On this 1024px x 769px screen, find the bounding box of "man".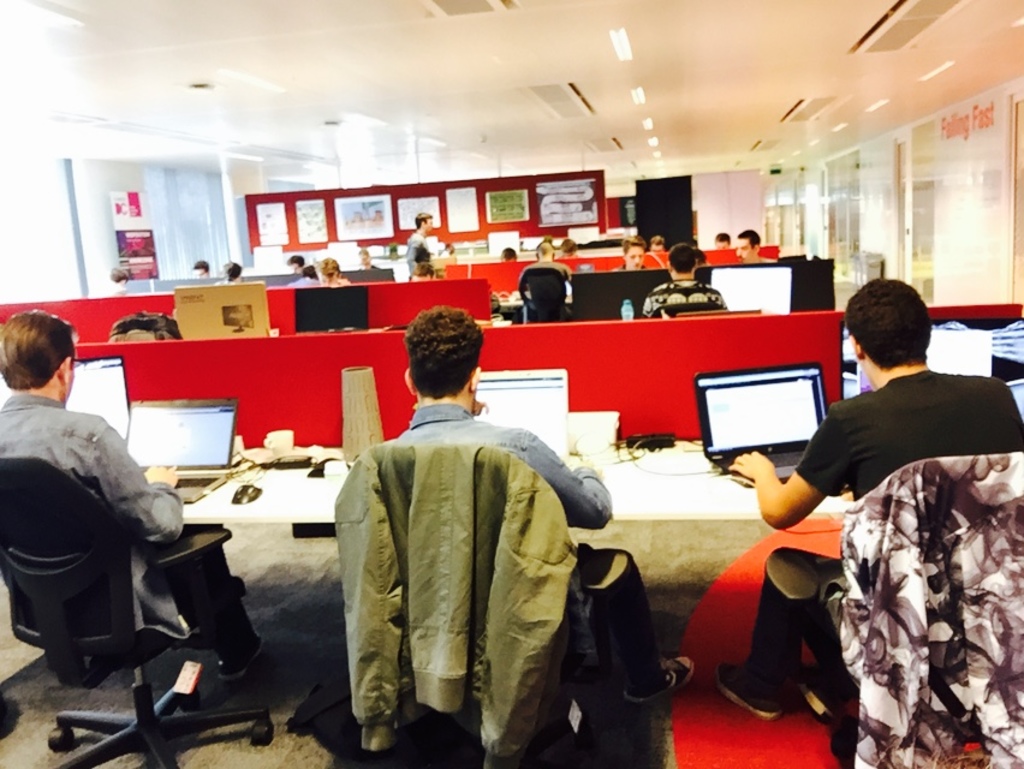
Bounding box: Rect(0, 309, 262, 680).
